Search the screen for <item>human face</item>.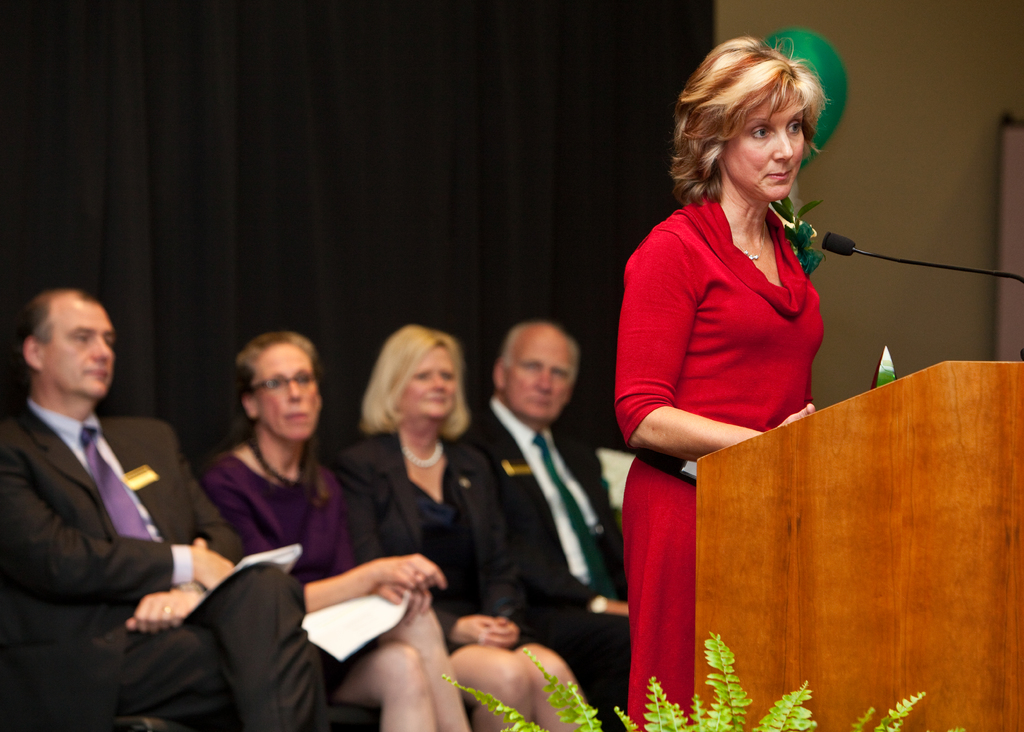
Found at 256, 342, 321, 434.
